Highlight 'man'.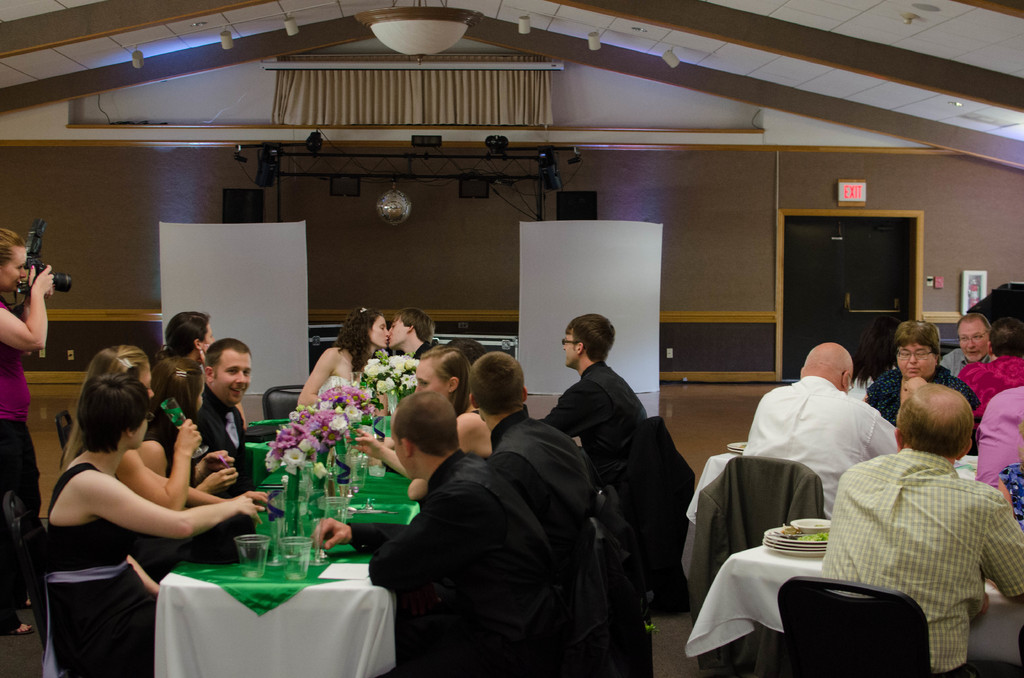
Highlighted region: 539,314,640,474.
